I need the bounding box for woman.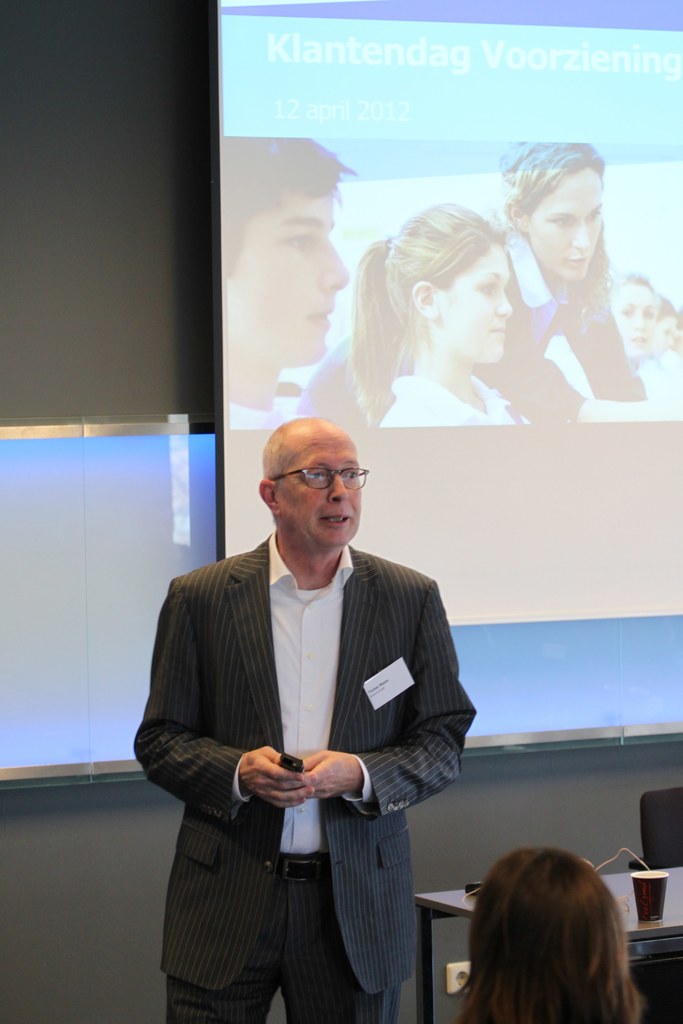
Here it is: {"left": 295, "top": 132, "right": 644, "bottom": 428}.
